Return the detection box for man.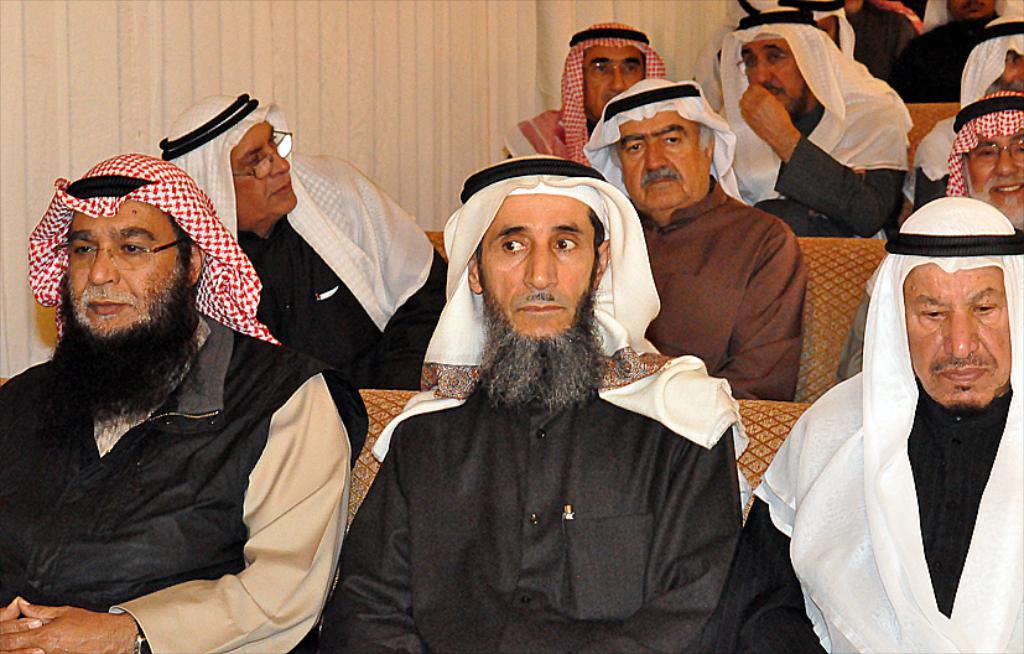
<bbox>742, 0, 925, 111</bbox>.
